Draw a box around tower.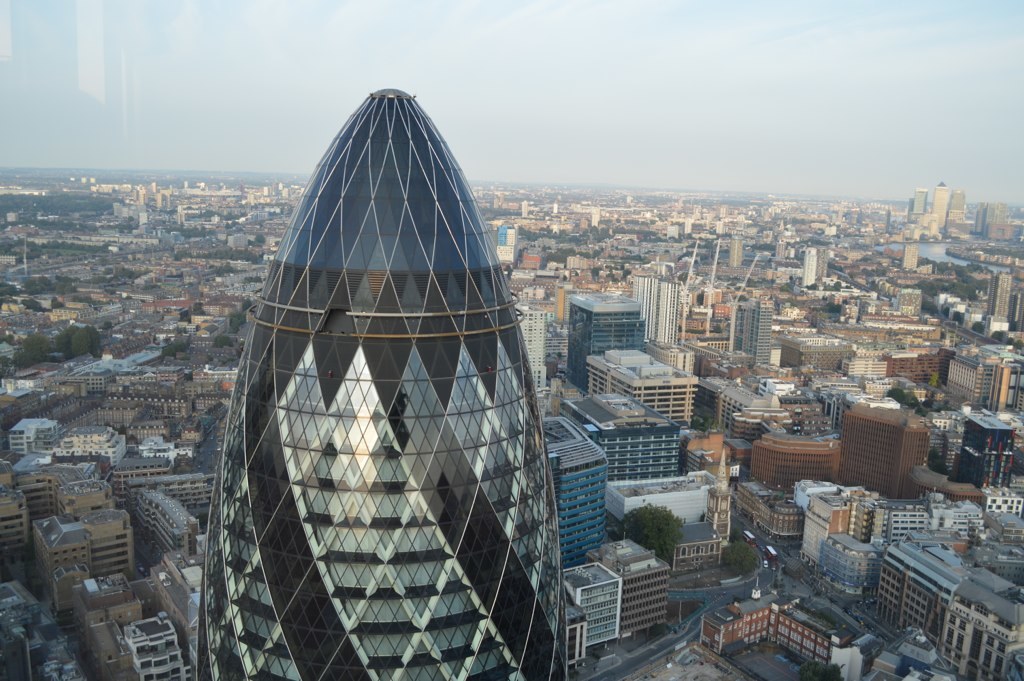
x1=799, y1=243, x2=825, y2=287.
